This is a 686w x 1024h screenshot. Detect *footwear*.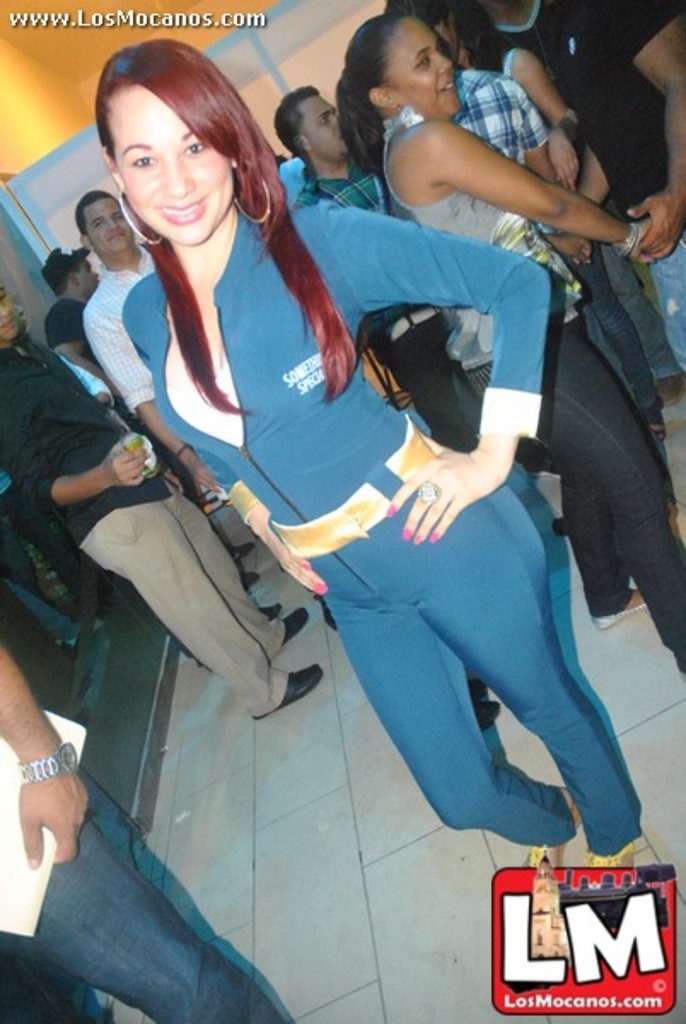
[x1=648, y1=415, x2=677, y2=444].
